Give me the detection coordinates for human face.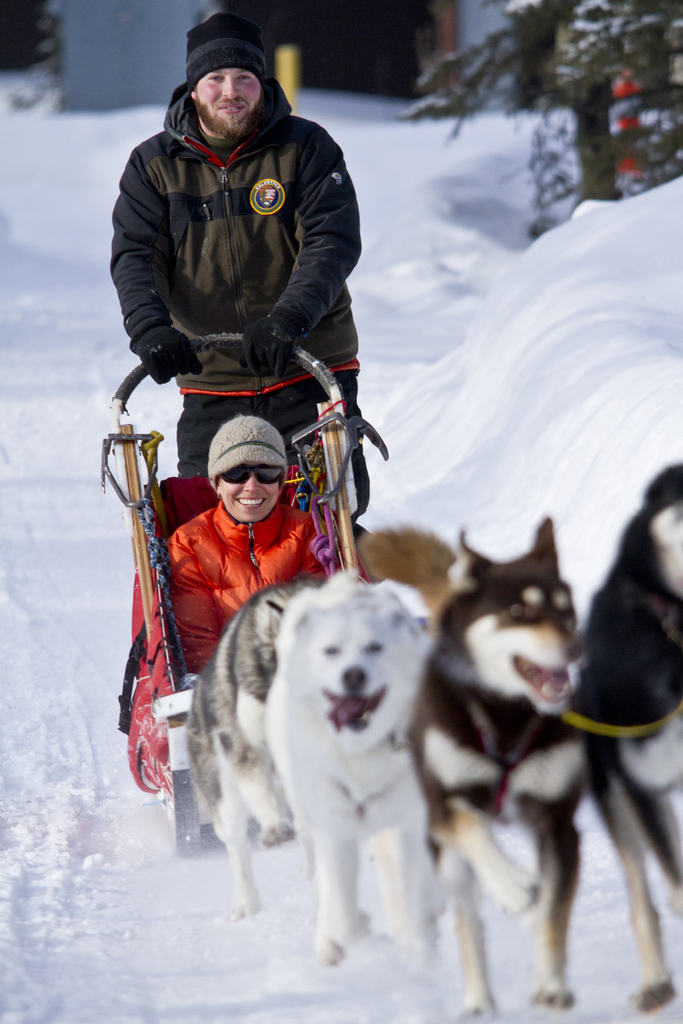
216, 468, 286, 524.
